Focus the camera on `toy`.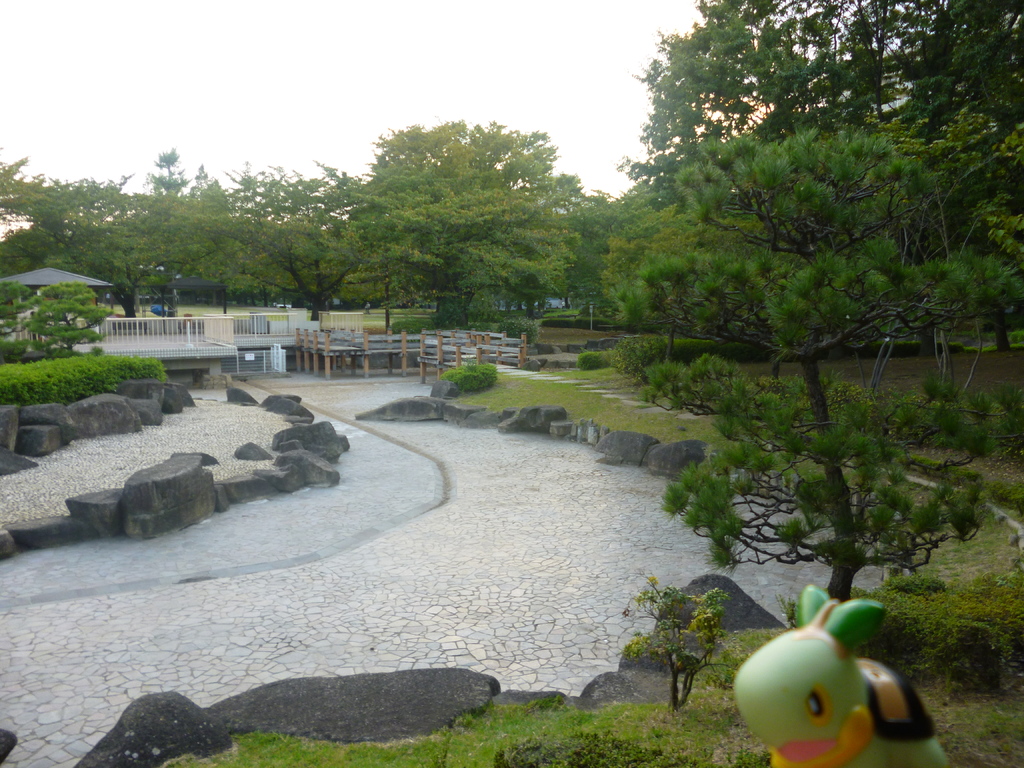
Focus region: (724,593,946,767).
